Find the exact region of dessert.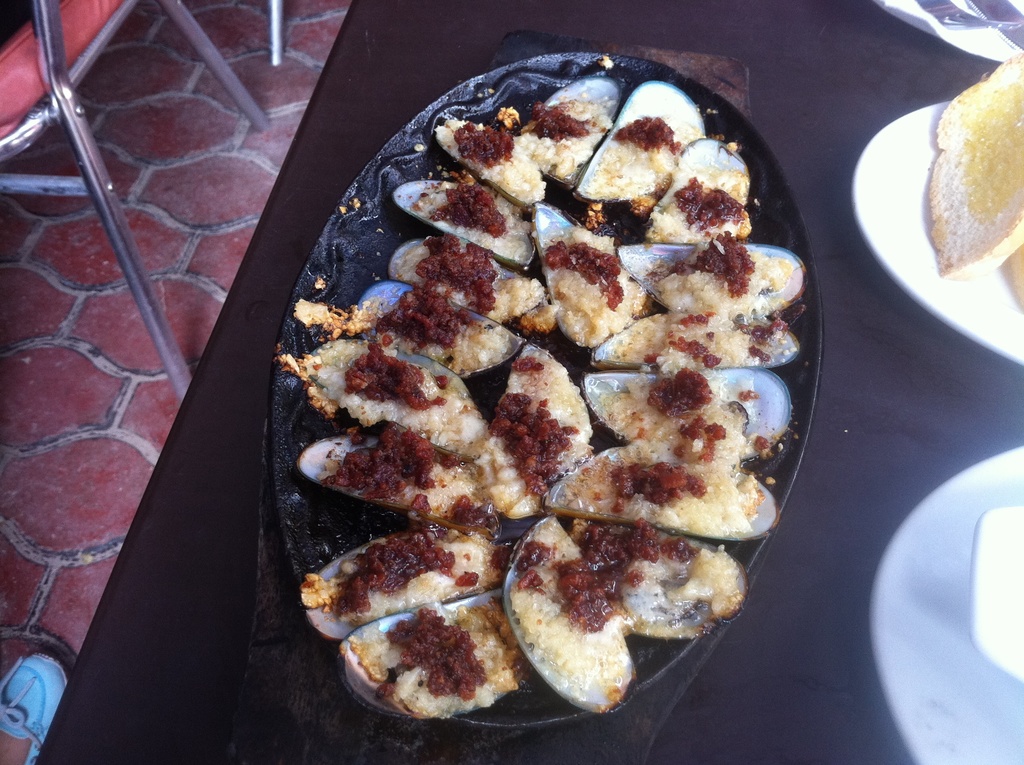
Exact region: 310:530:499:629.
